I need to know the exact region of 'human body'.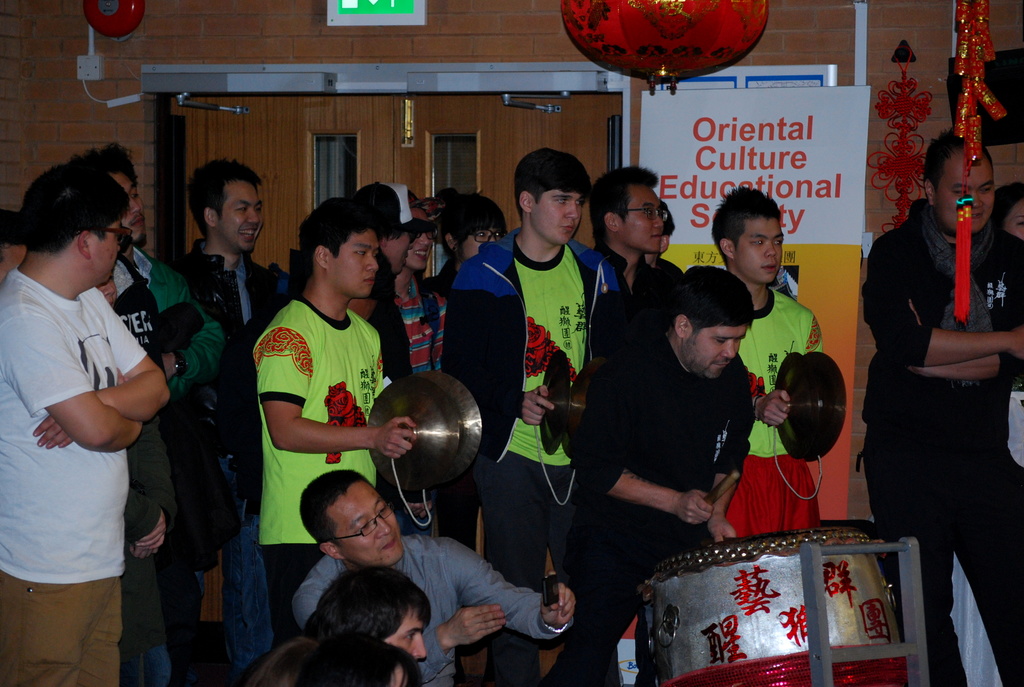
Region: Rect(294, 467, 564, 686).
